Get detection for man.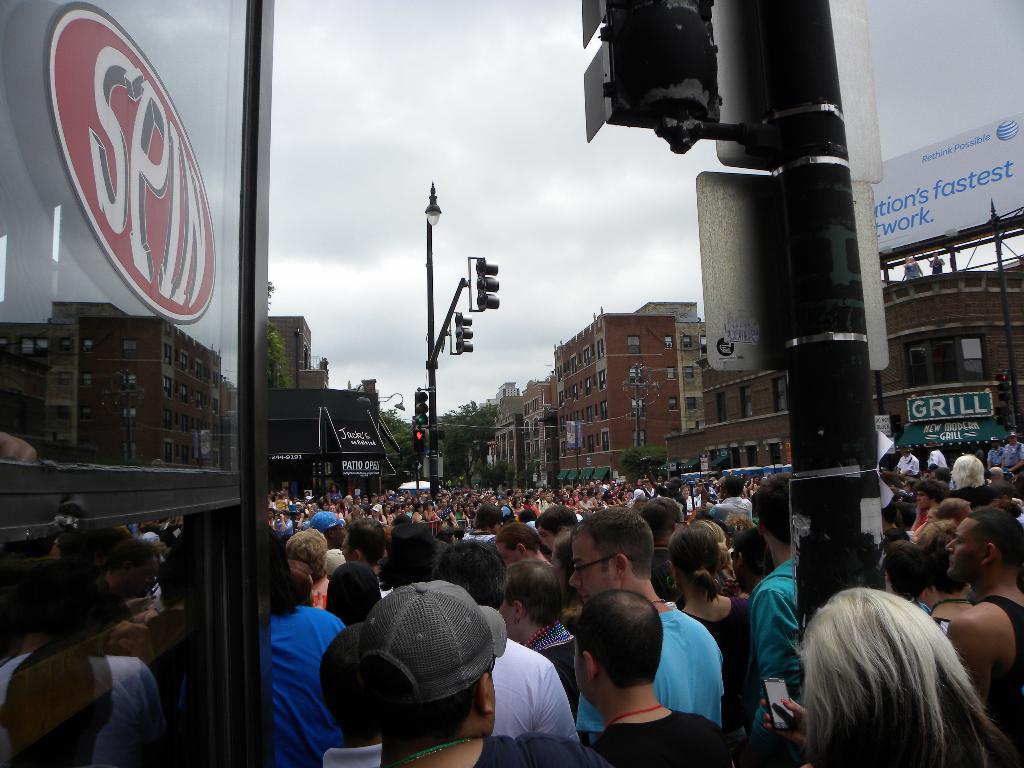
Detection: 949 507 1023 767.
